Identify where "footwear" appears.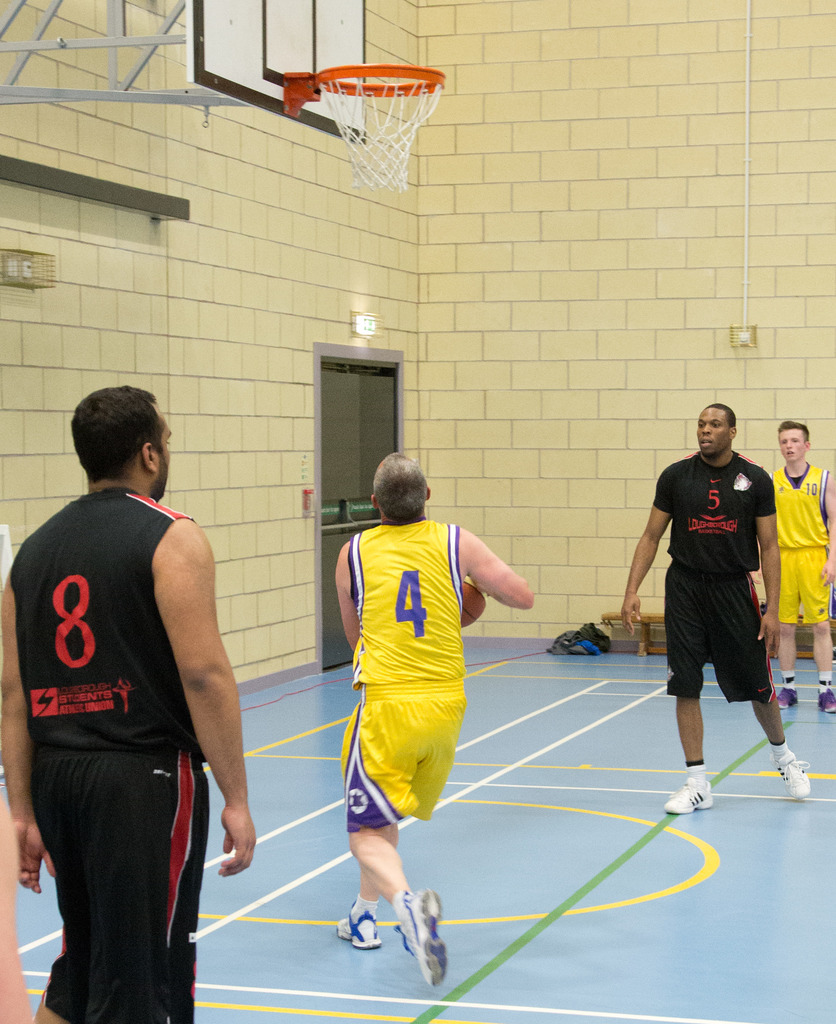
Appears at box=[334, 911, 376, 951].
